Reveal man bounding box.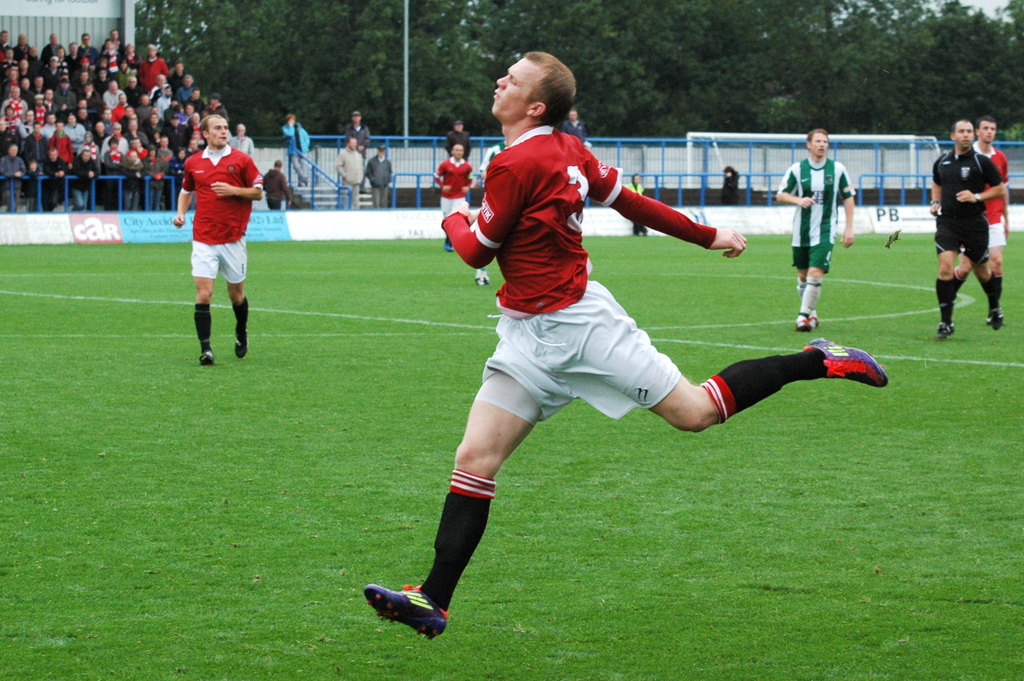
Revealed: [431,142,472,256].
